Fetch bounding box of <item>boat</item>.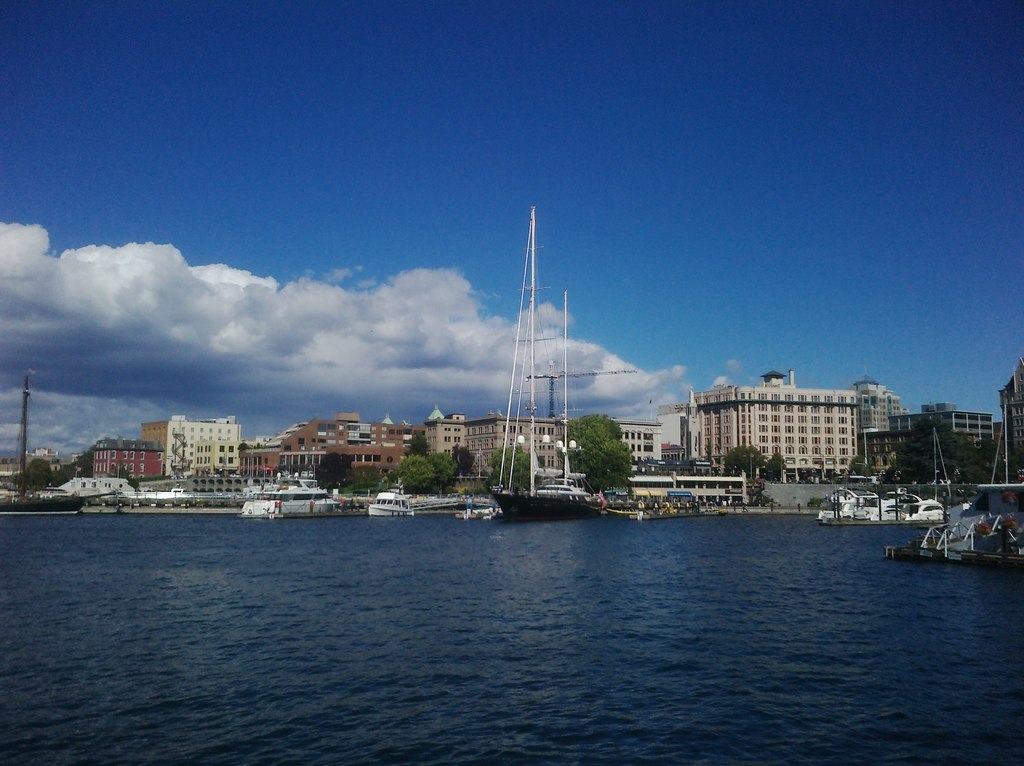
Bbox: <box>99,483,181,504</box>.
